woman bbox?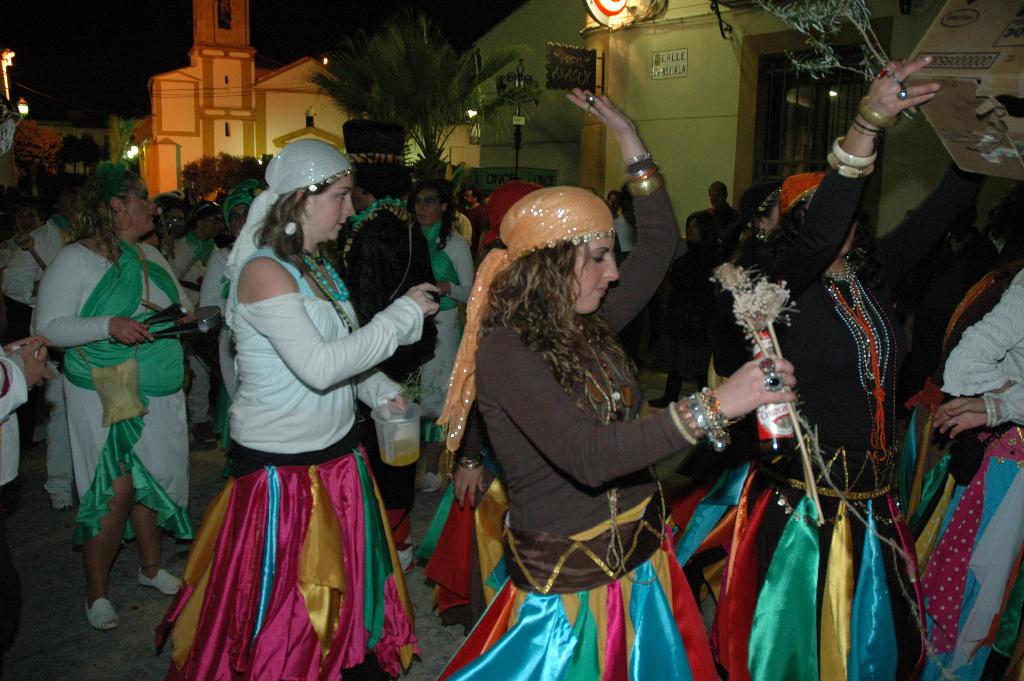
[167, 126, 418, 678]
